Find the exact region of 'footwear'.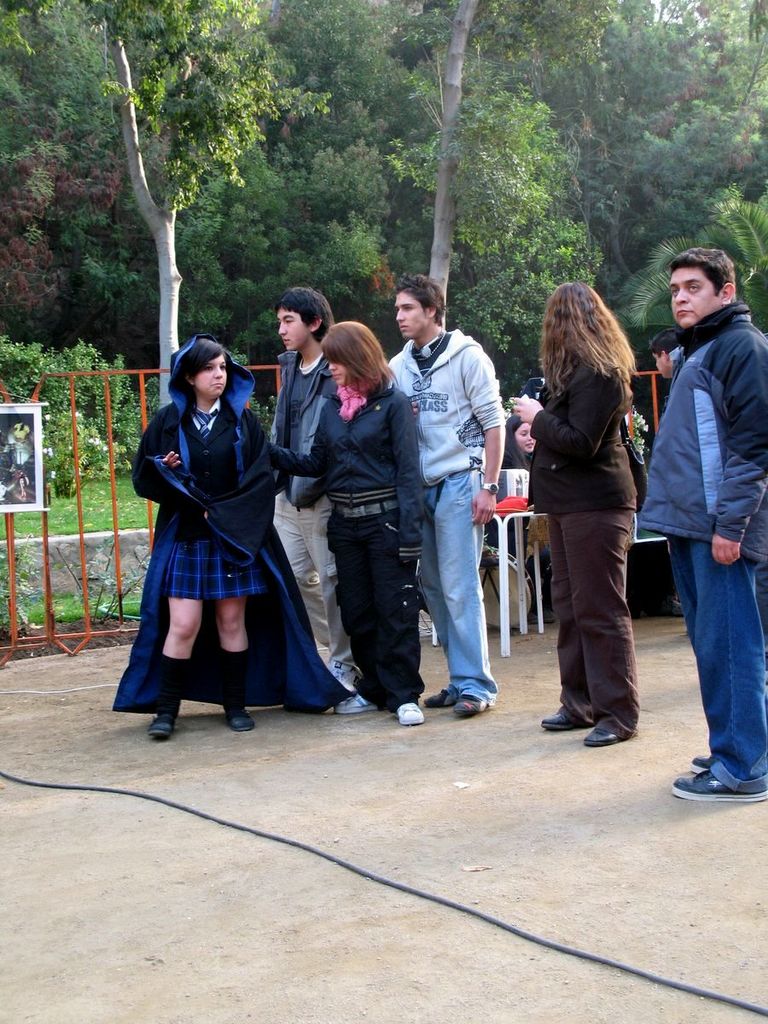
Exact region: 150/720/175/745.
